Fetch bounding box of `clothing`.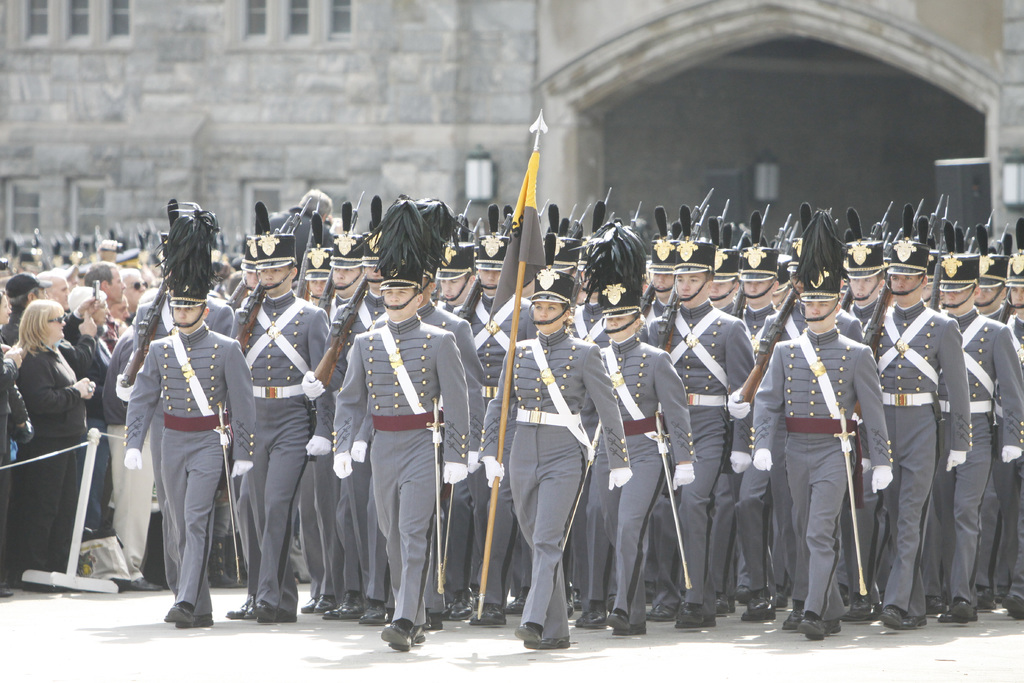
Bbox: (332,307,468,626).
